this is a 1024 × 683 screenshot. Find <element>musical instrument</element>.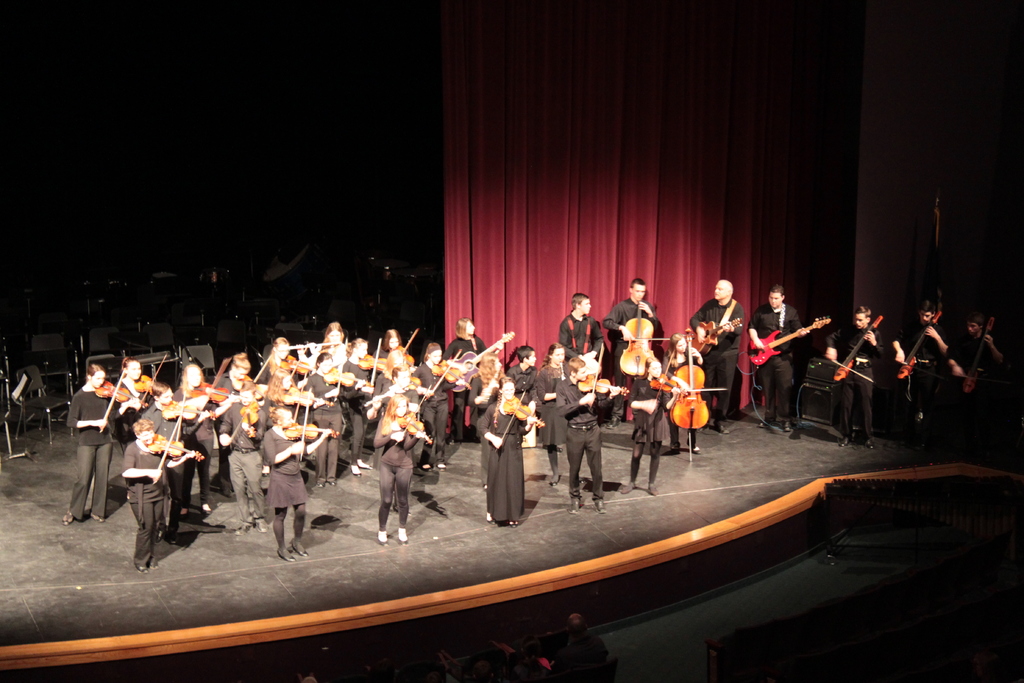
Bounding box: {"left": 136, "top": 363, "right": 159, "bottom": 413}.
